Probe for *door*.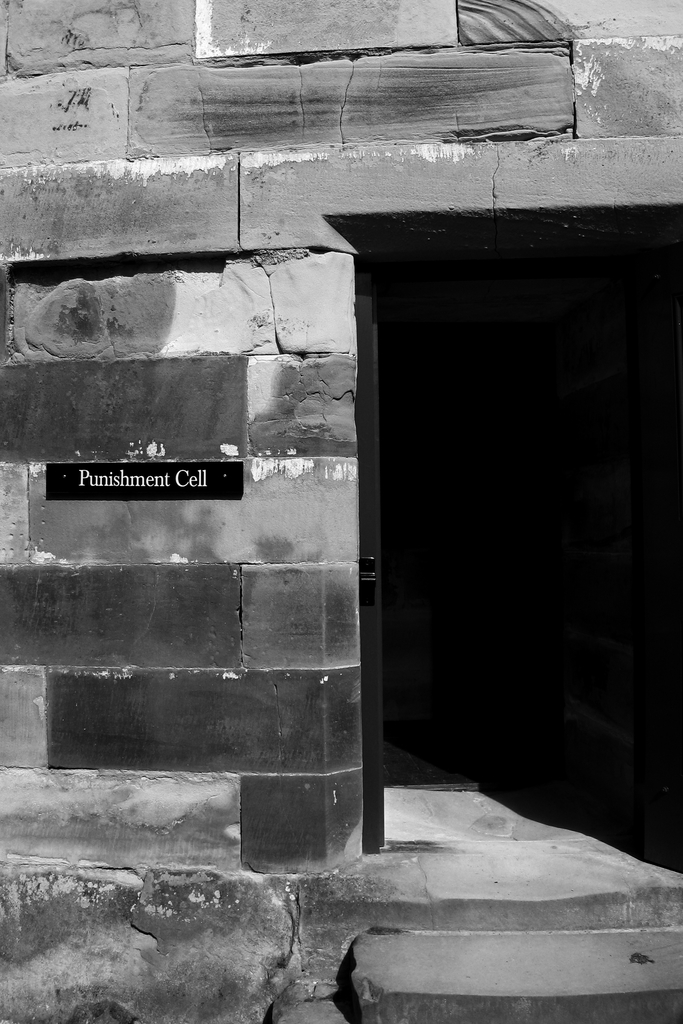
Probe result: select_region(361, 185, 628, 811).
